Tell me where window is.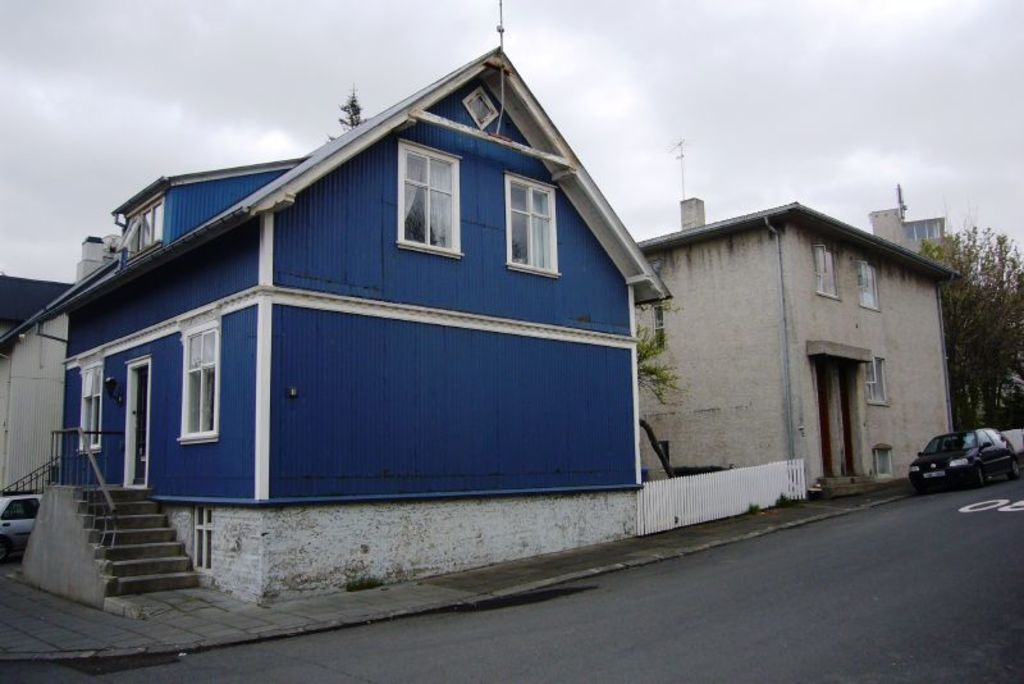
window is at x1=815, y1=245, x2=837, y2=298.
